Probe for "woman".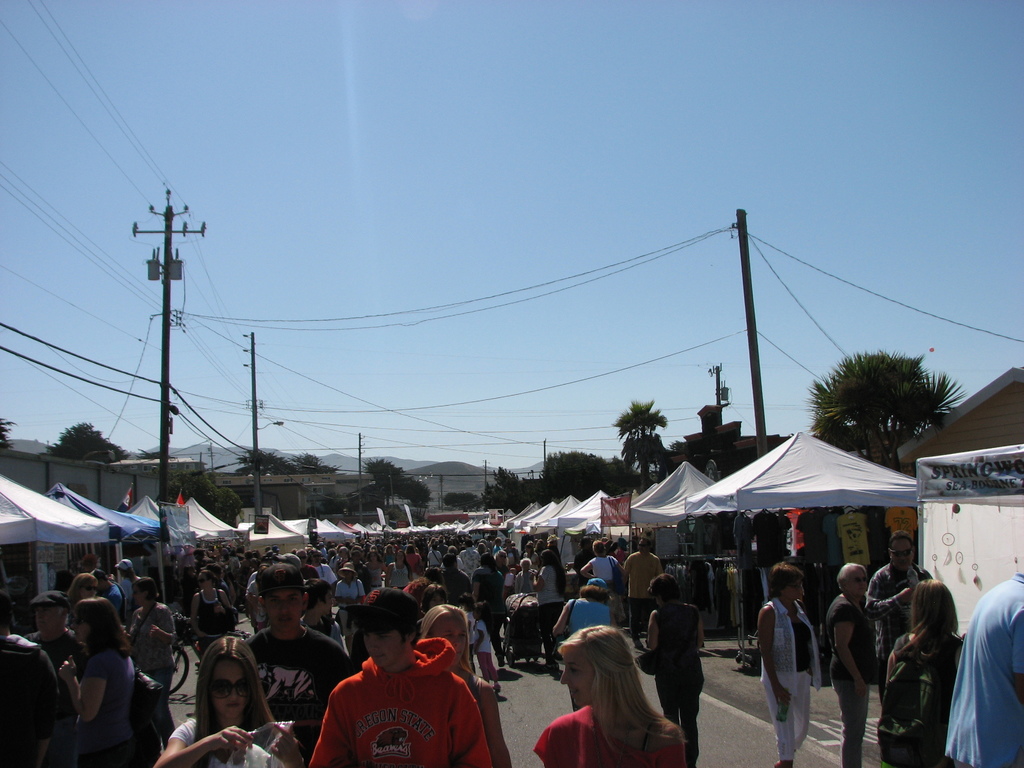
Probe result: (left=884, top=579, right=961, bottom=767).
